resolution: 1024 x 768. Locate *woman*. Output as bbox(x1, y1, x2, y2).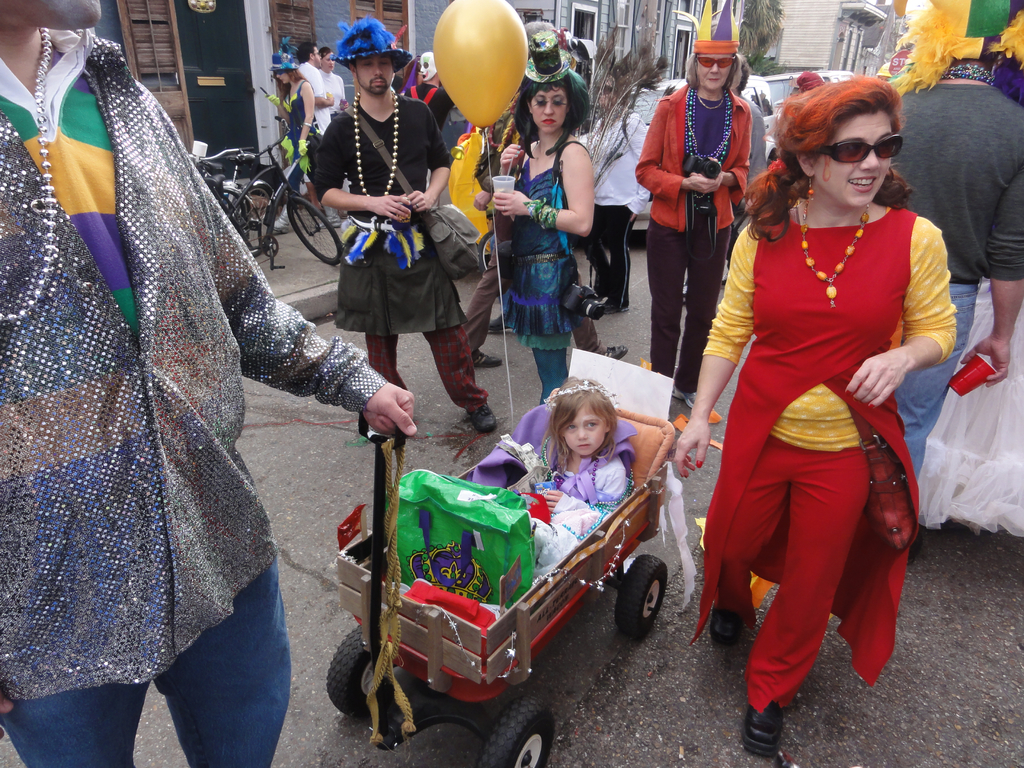
bbox(485, 35, 596, 404).
